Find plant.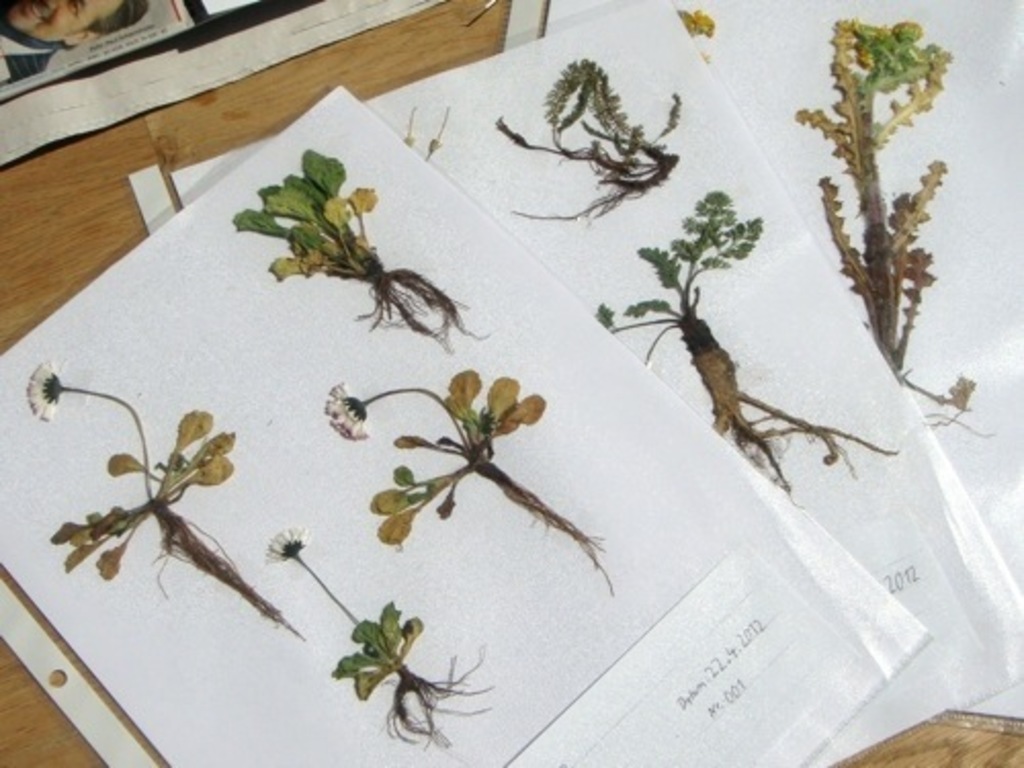
detection(489, 55, 690, 242).
